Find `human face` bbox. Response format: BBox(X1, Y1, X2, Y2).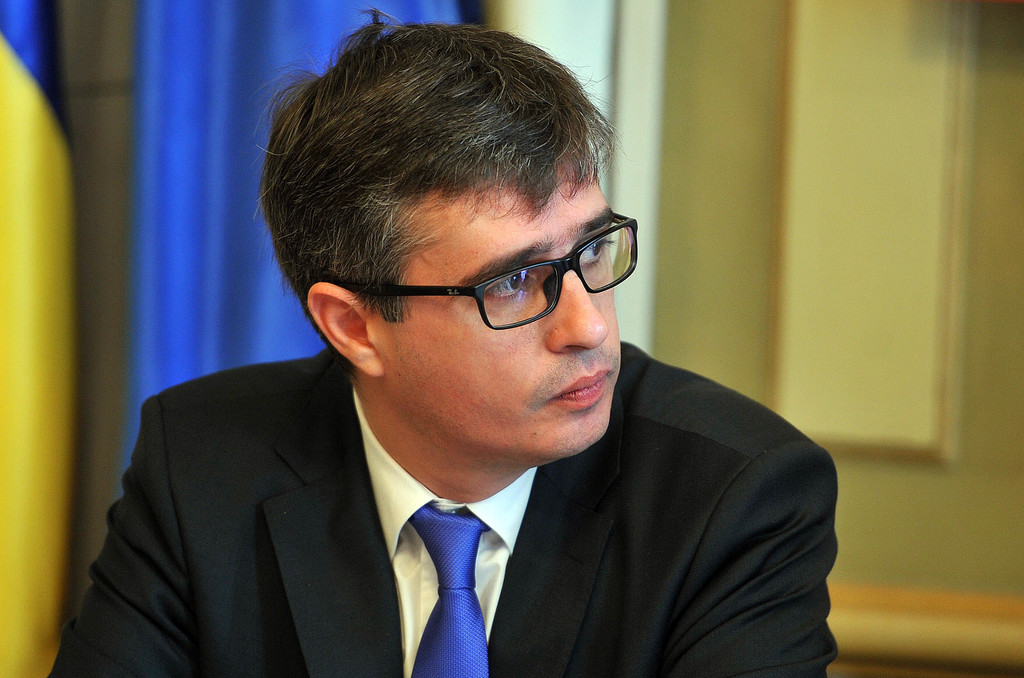
BBox(368, 165, 646, 453).
